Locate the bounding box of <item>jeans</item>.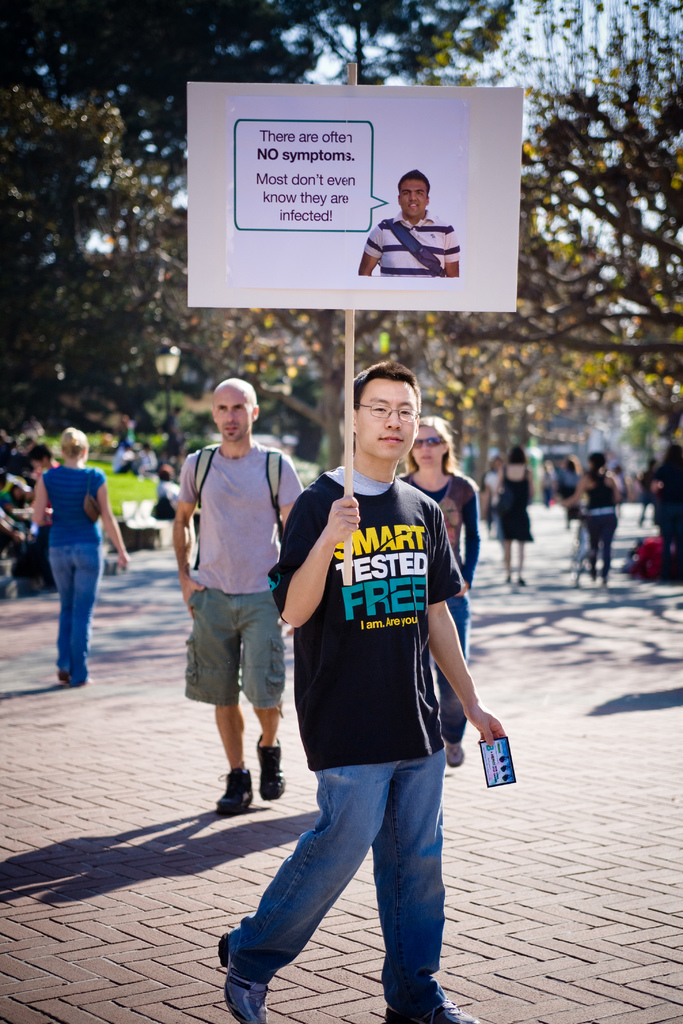
Bounding box: left=43, top=543, right=108, bottom=676.
